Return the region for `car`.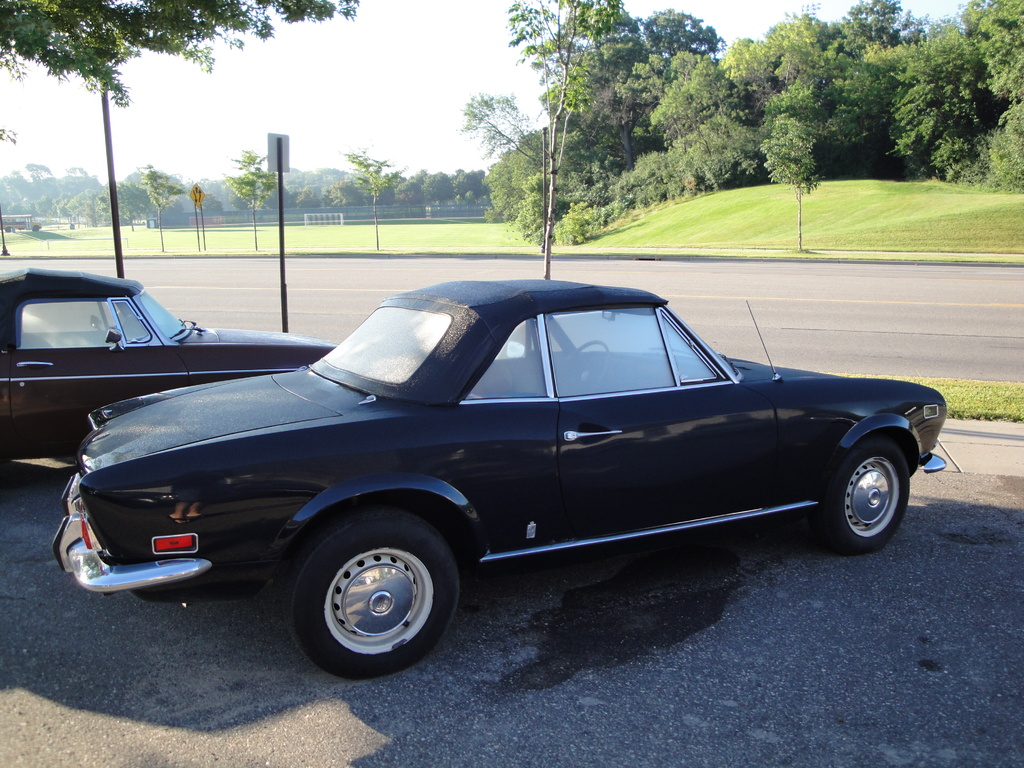
locate(0, 261, 332, 466).
